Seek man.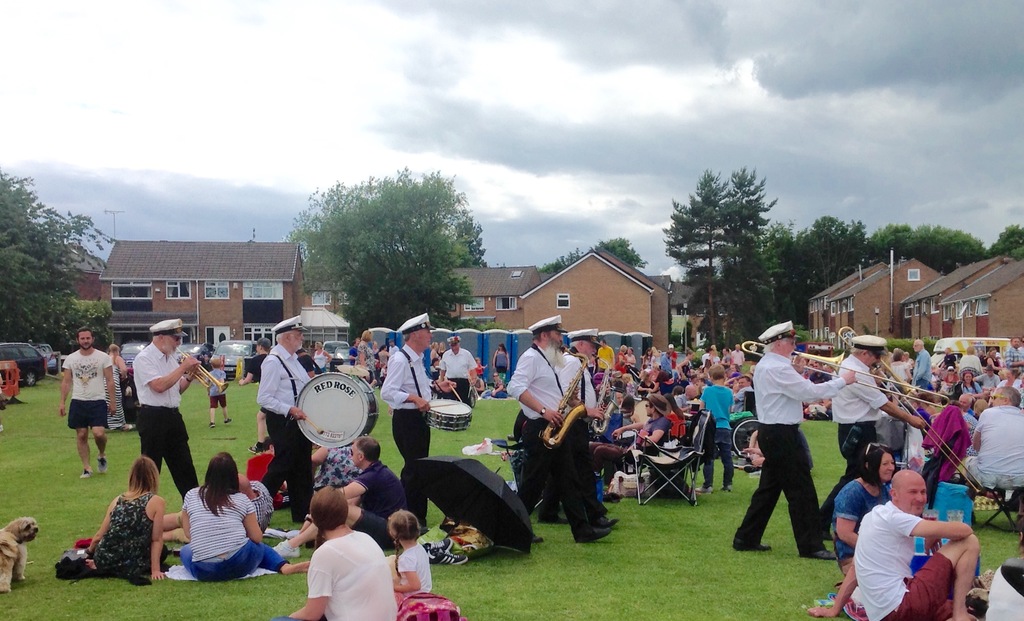
bbox(973, 361, 1000, 388).
